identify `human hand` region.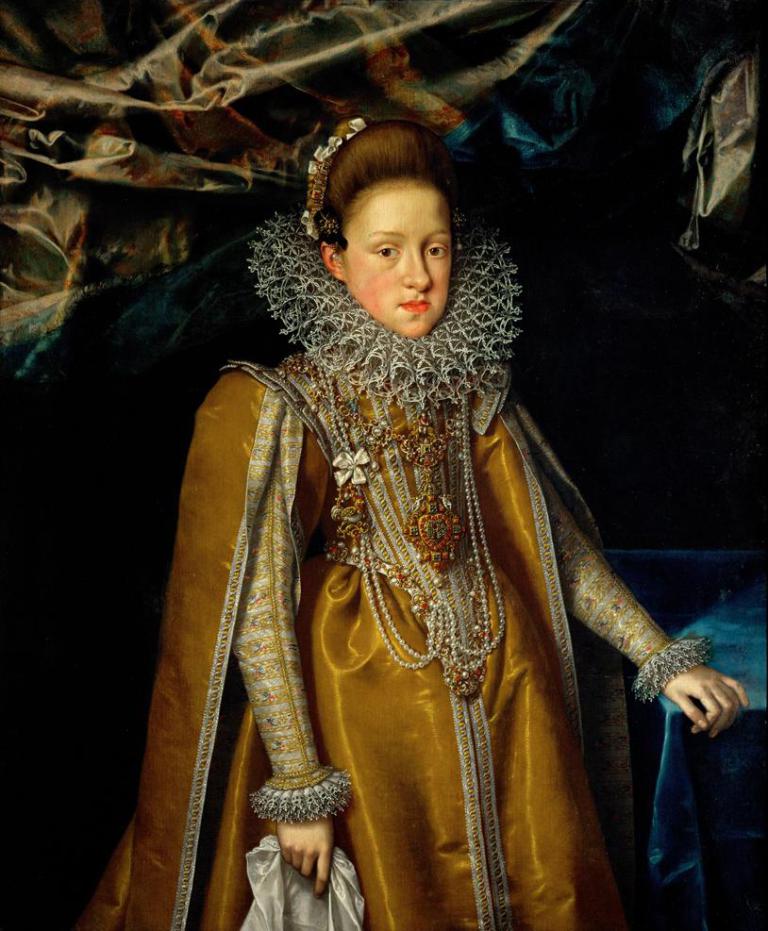
Region: pyautogui.locateOnScreen(667, 653, 751, 756).
